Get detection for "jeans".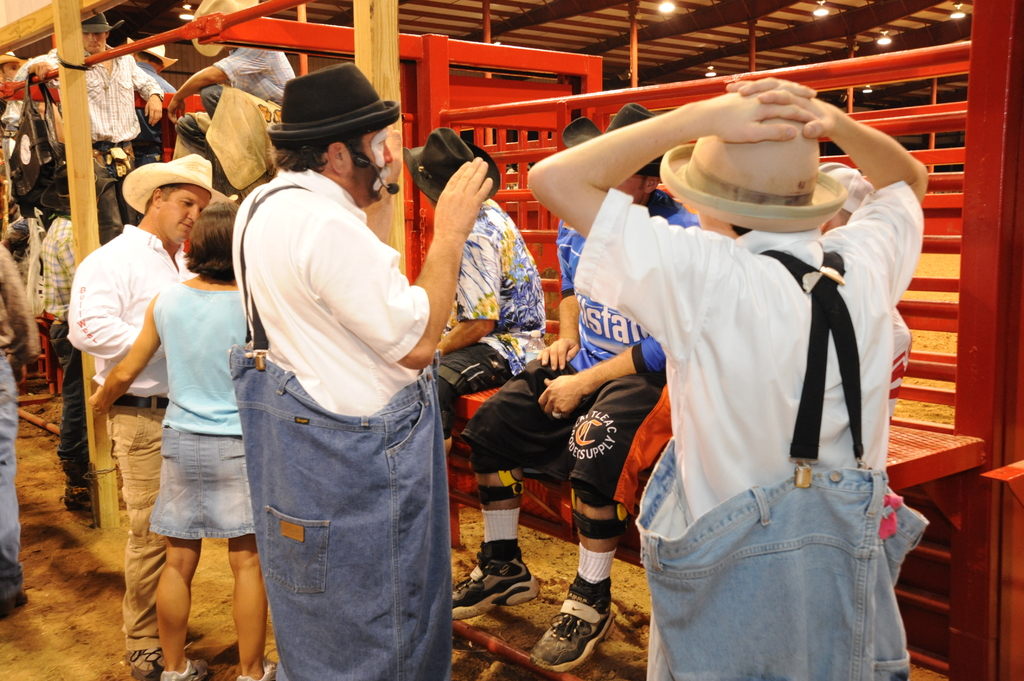
Detection: 52,322,88,489.
